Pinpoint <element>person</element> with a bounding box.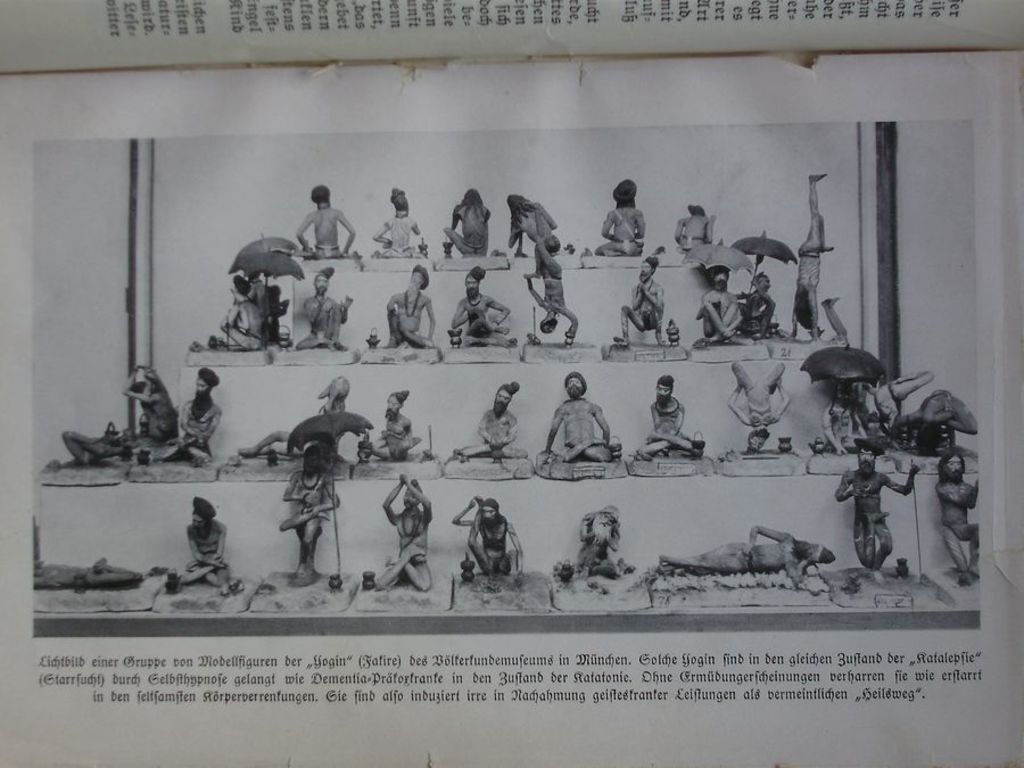
455:381:528:461.
